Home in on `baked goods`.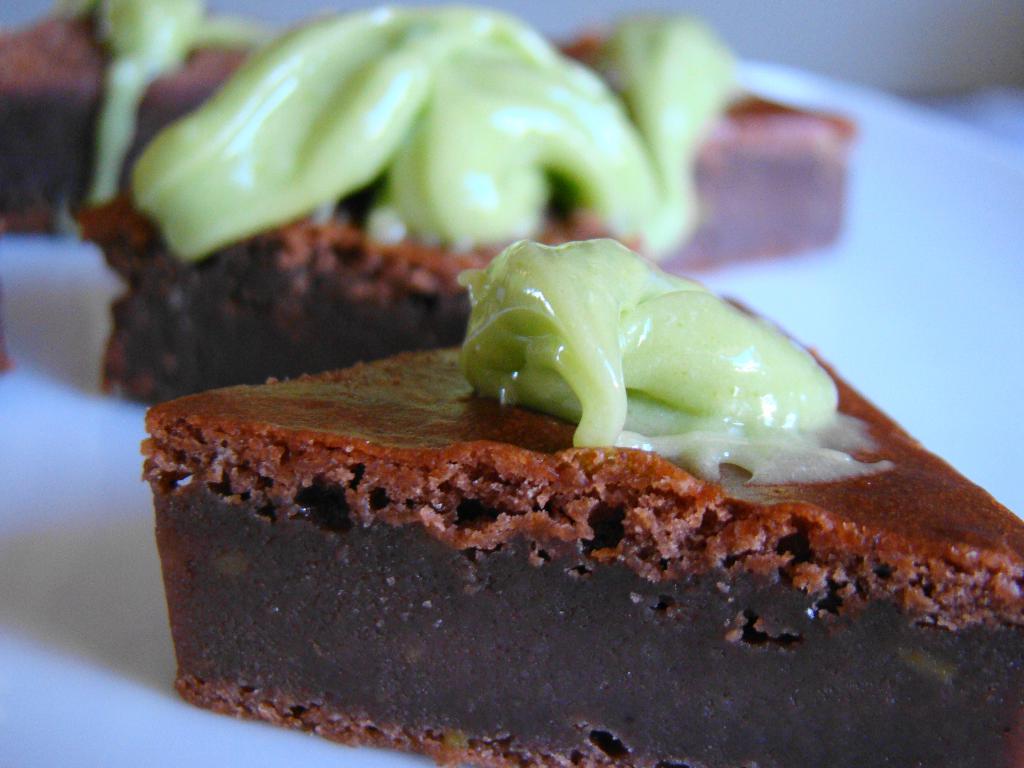
Homed in at 0, 3, 260, 243.
